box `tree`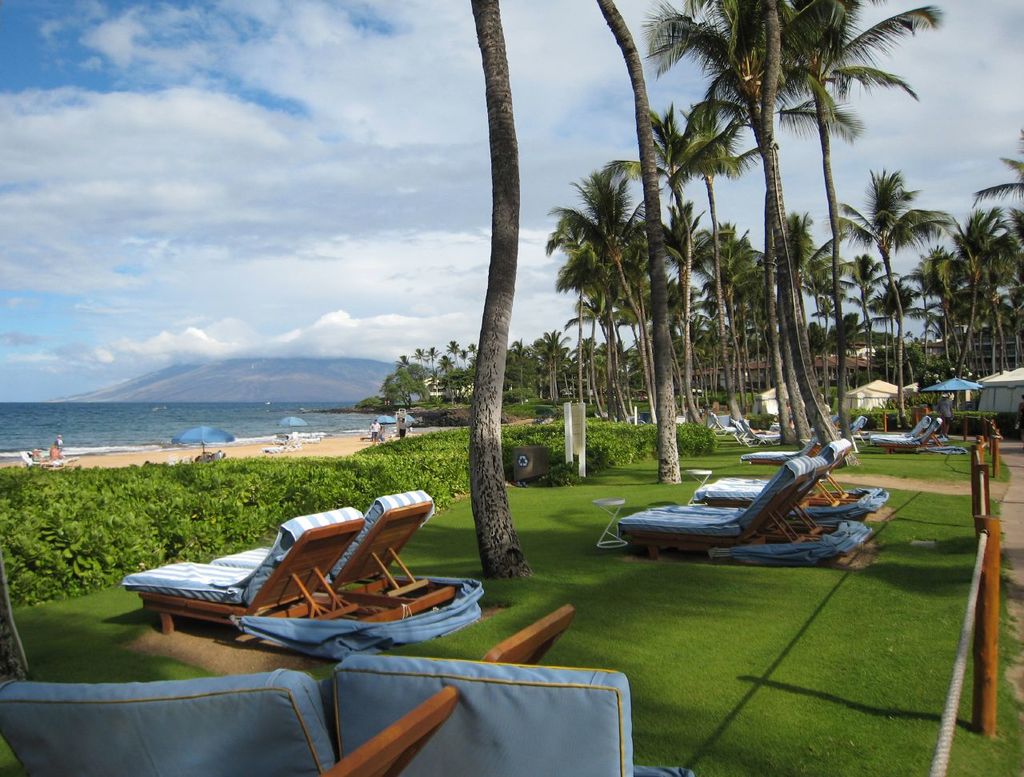
(546,149,658,419)
